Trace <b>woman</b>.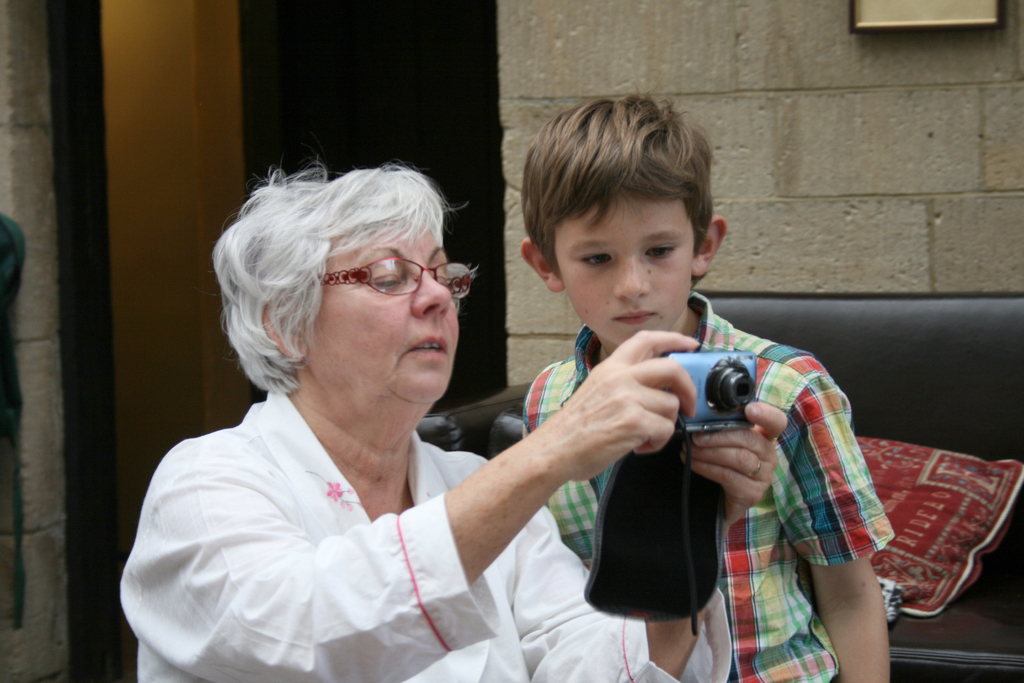
Traced to Rect(191, 150, 763, 676).
